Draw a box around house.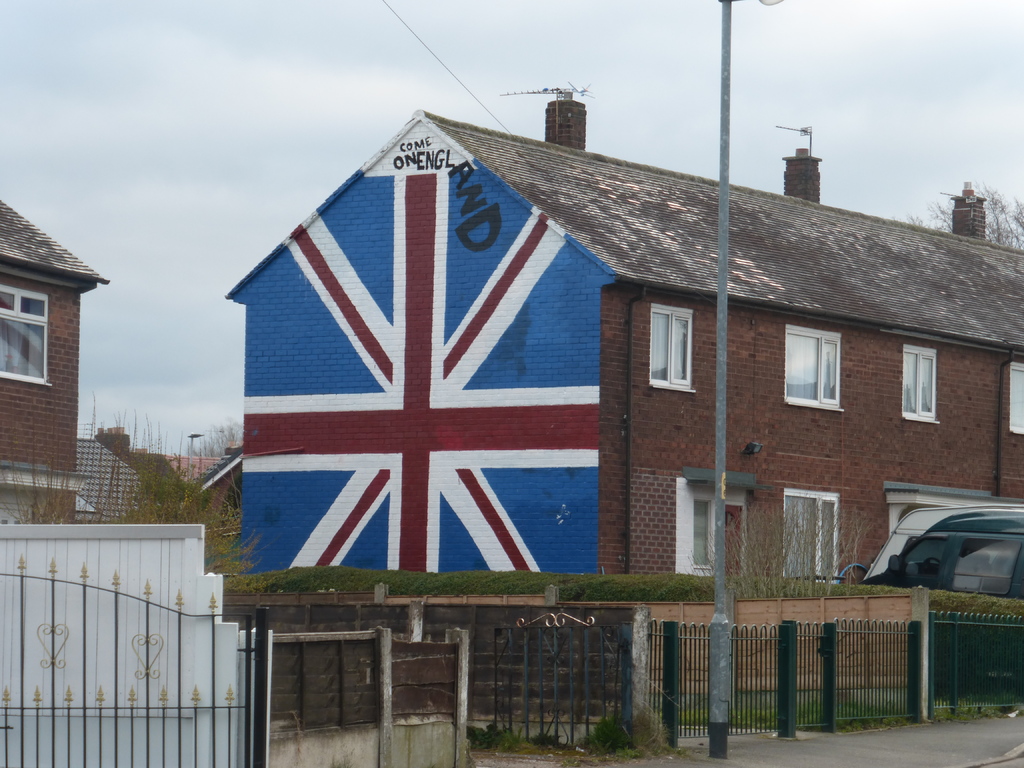
box(75, 437, 163, 524).
